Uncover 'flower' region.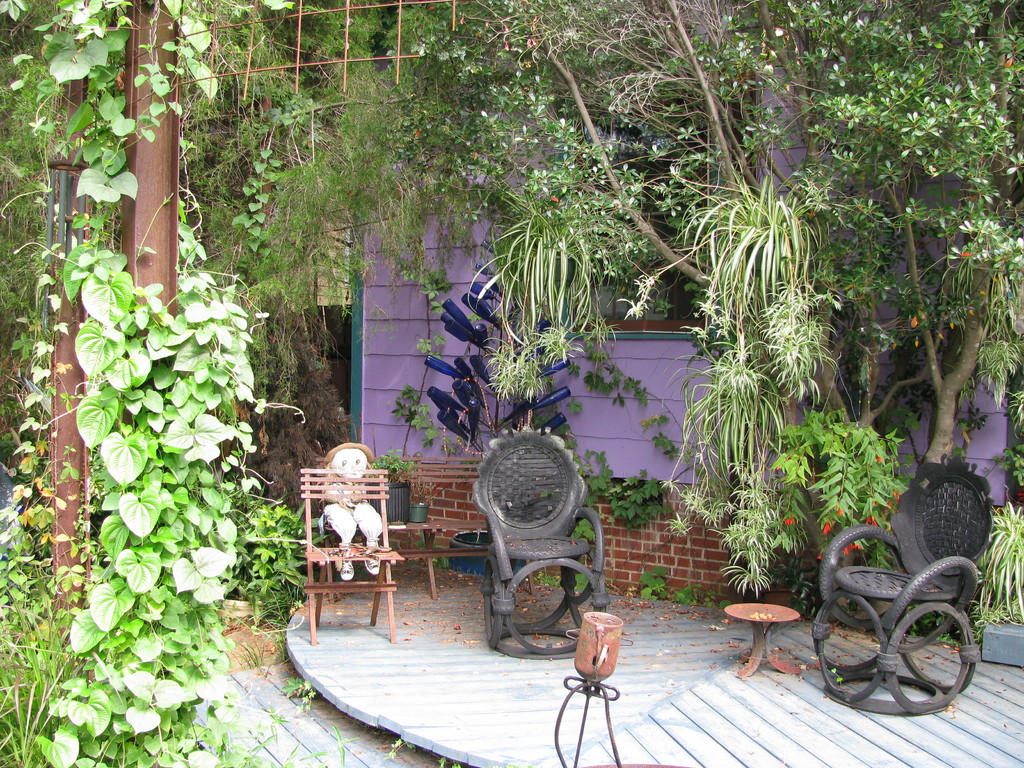
Uncovered: {"left": 890, "top": 488, "right": 901, "bottom": 502}.
